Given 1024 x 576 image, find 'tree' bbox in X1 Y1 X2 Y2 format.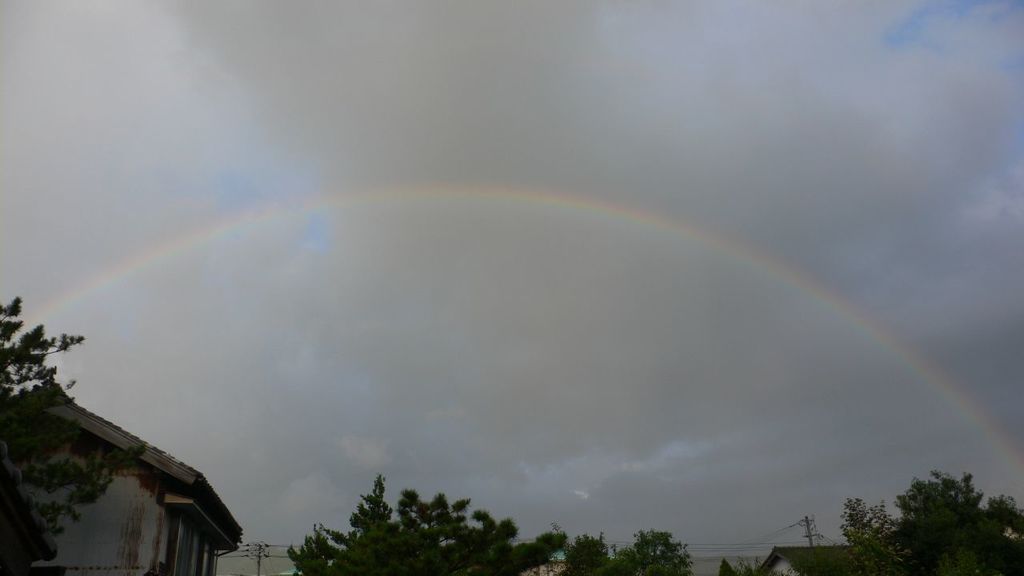
731 556 780 575.
